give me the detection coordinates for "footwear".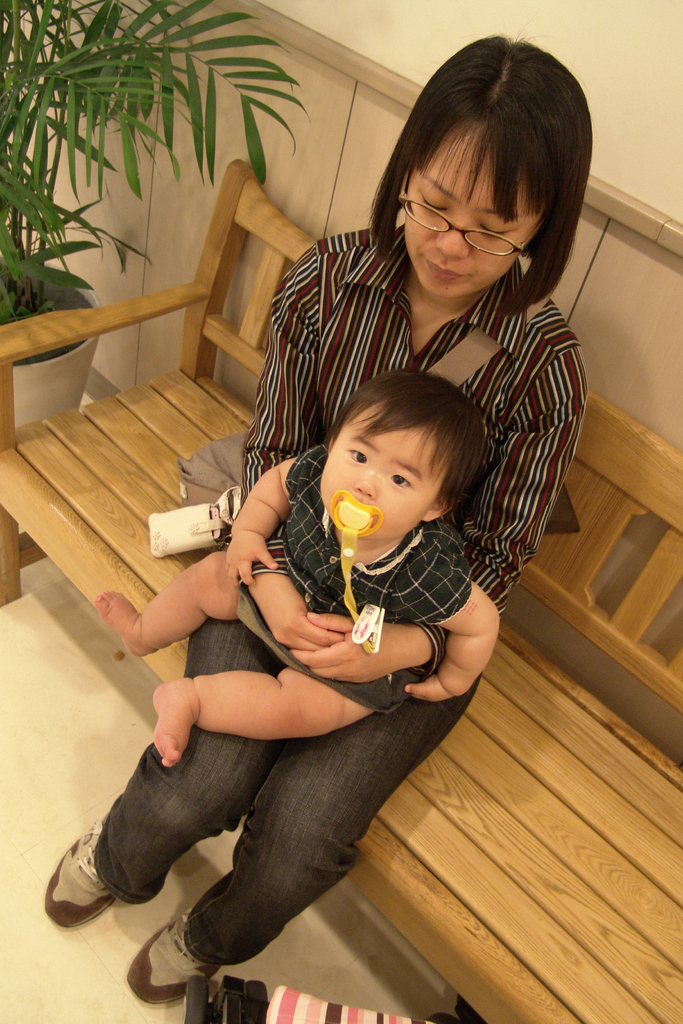
42:829:120:938.
